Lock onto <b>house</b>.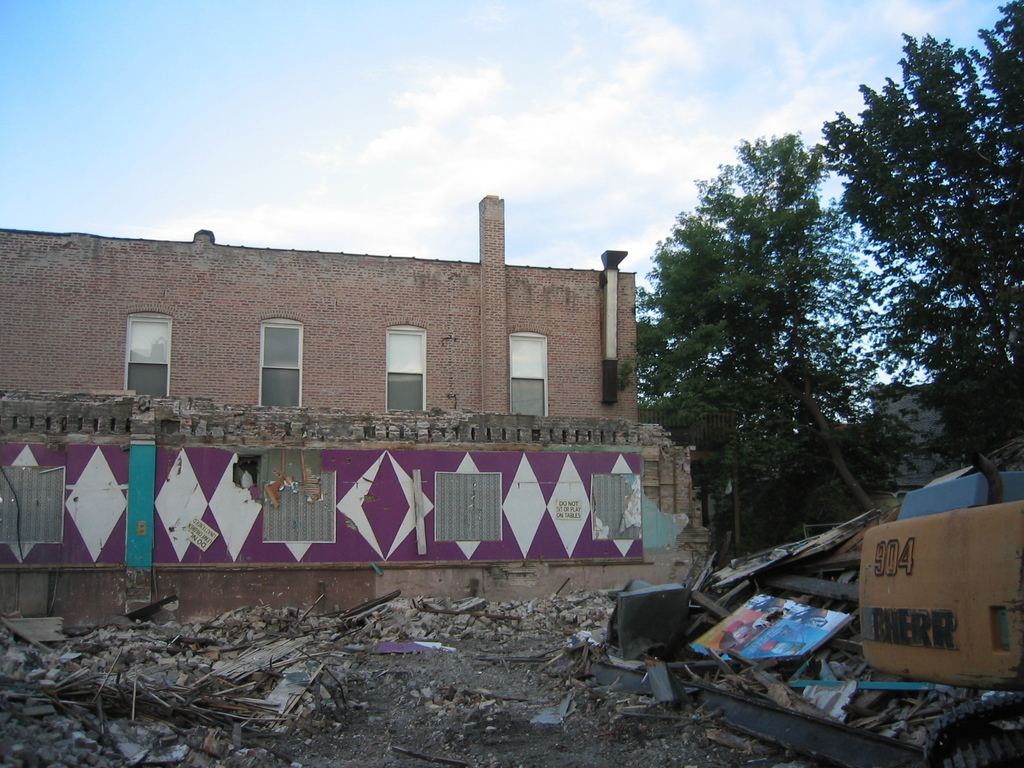
Locked: 0,193,715,629.
